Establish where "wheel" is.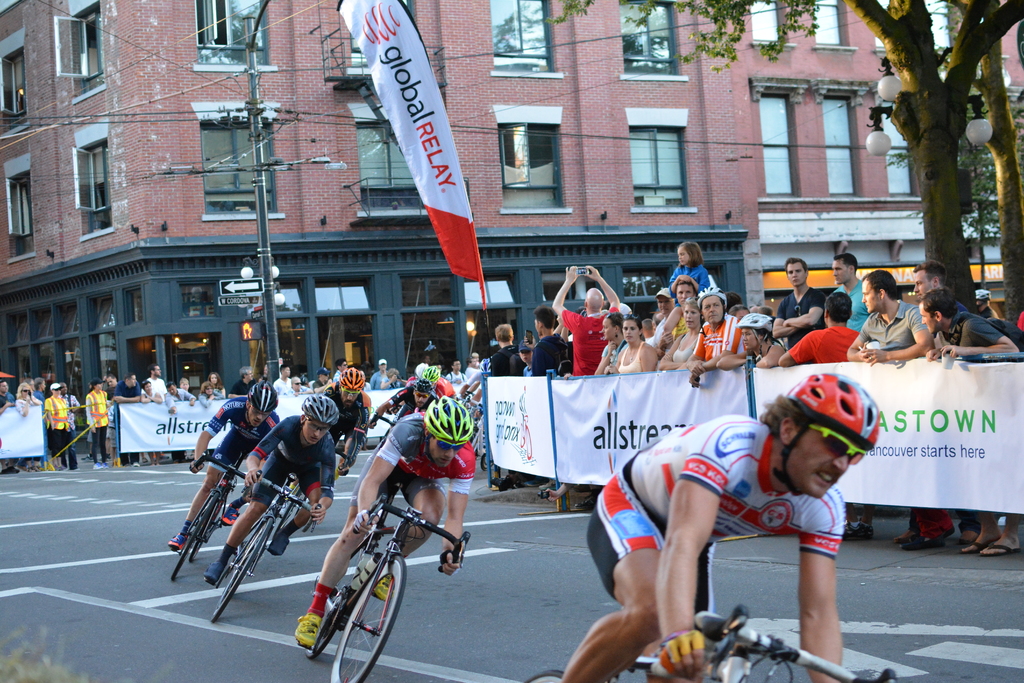
Established at locate(307, 584, 352, 658).
